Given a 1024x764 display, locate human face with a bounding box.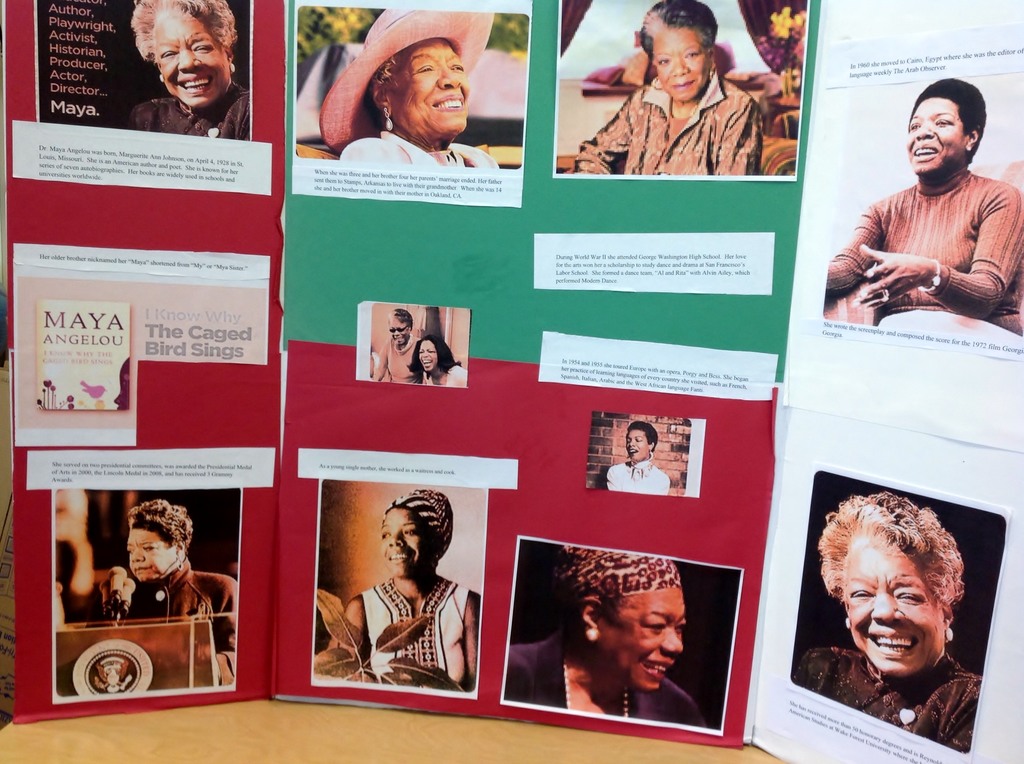
Located: left=386, top=511, right=427, bottom=585.
